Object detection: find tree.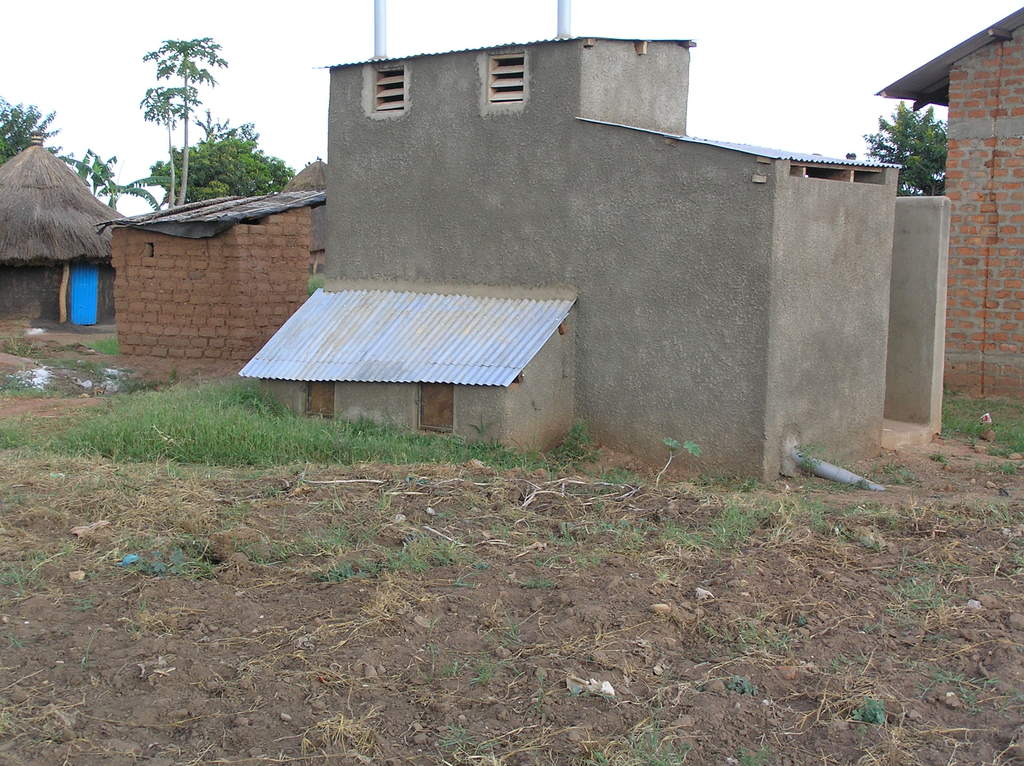
Rect(142, 35, 228, 205).
